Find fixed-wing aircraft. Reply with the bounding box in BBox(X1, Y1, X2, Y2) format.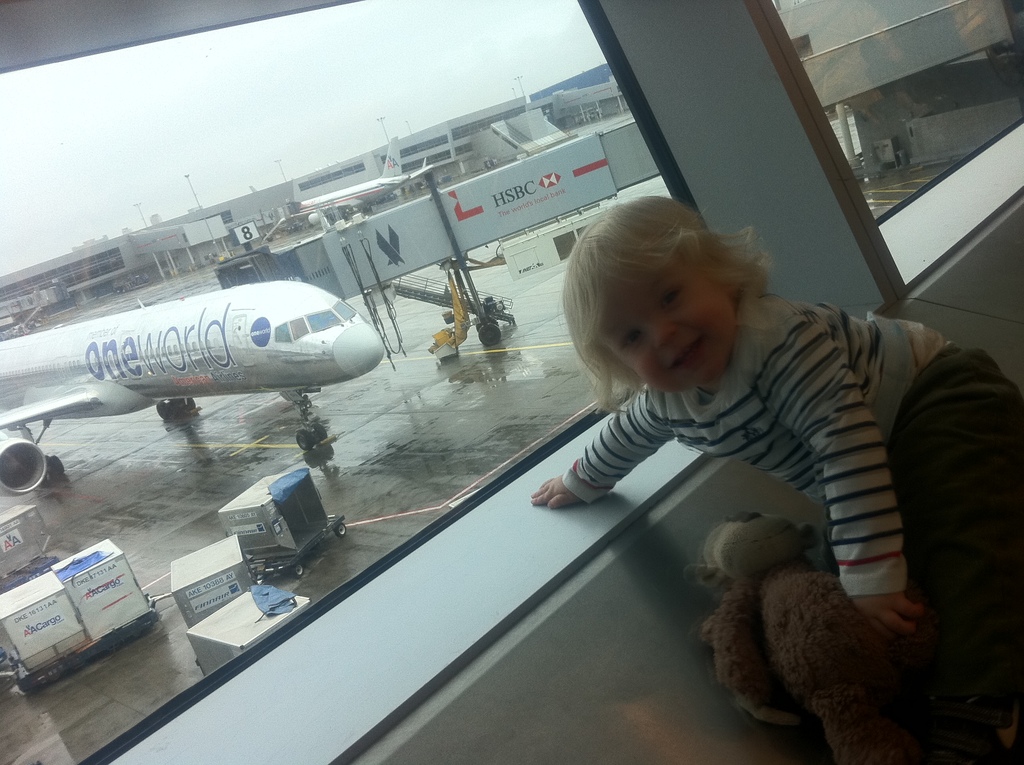
BBox(287, 134, 436, 218).
